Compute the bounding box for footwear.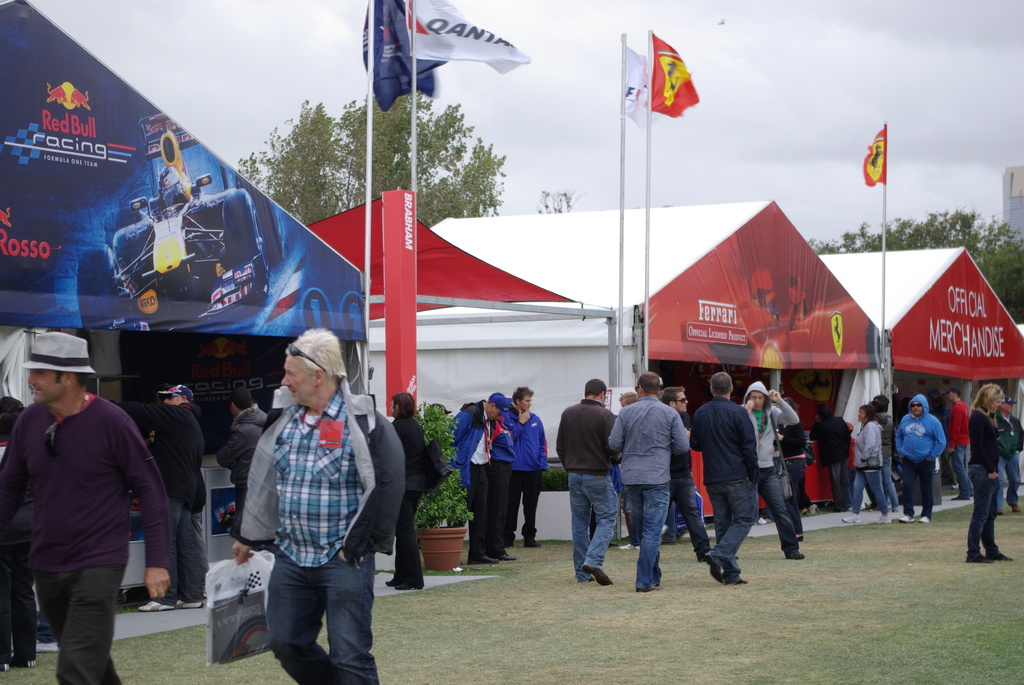
720 571 751 589.
